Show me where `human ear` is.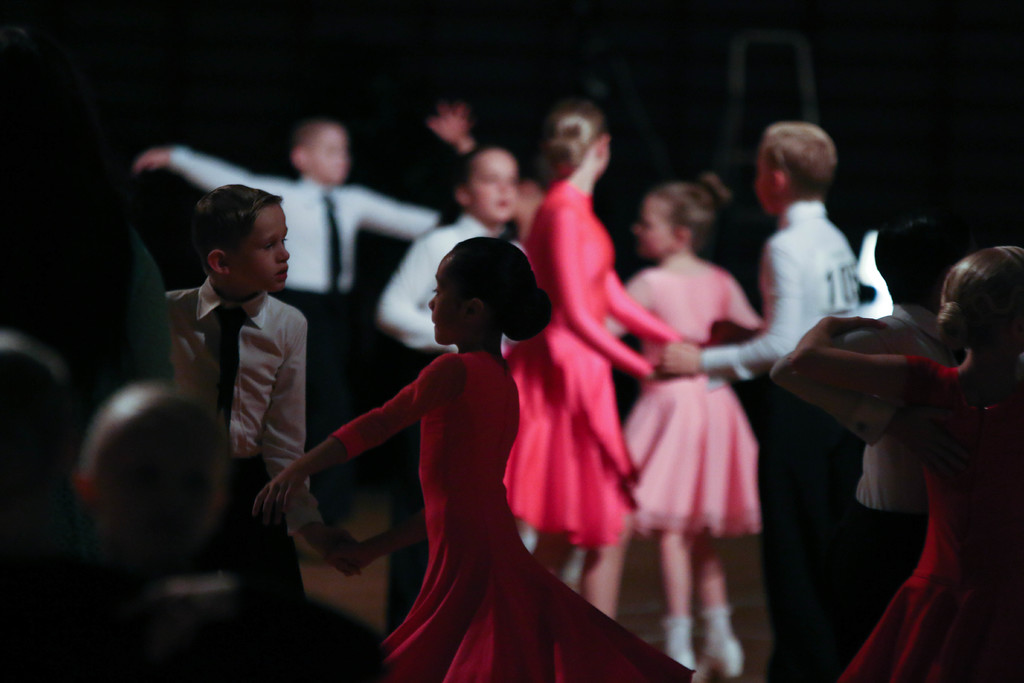
`human ear` is at (674, 228, 690, 252).
